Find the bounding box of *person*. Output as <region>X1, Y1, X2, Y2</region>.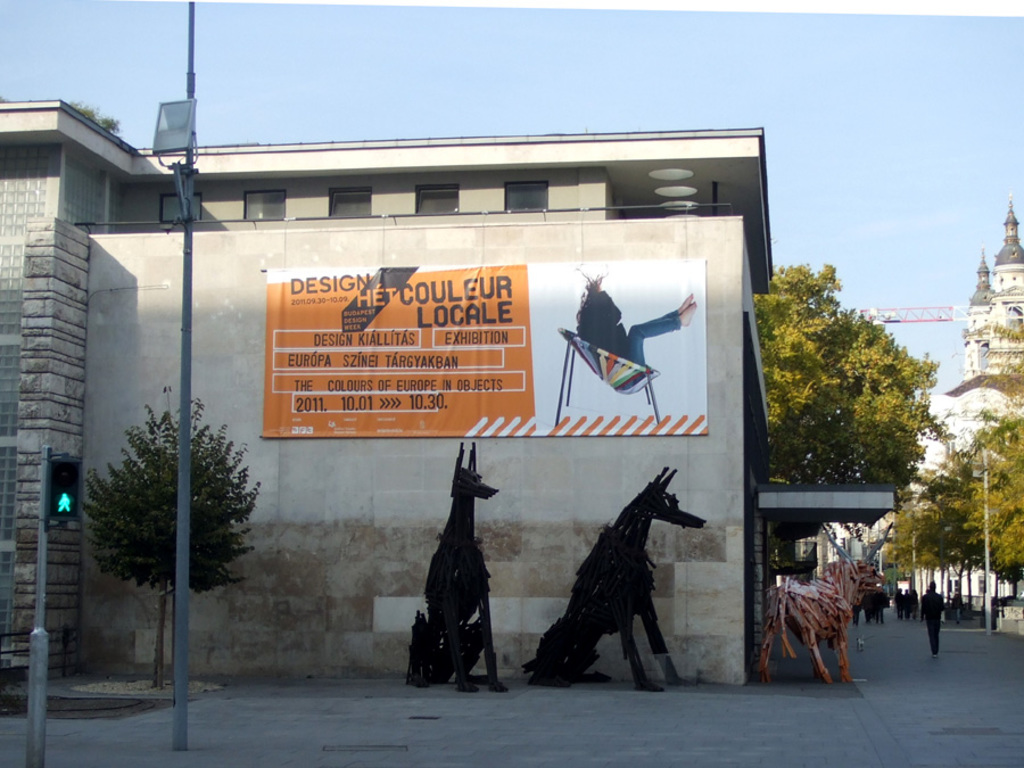
<region>915, 576, 948, 653</region>.
